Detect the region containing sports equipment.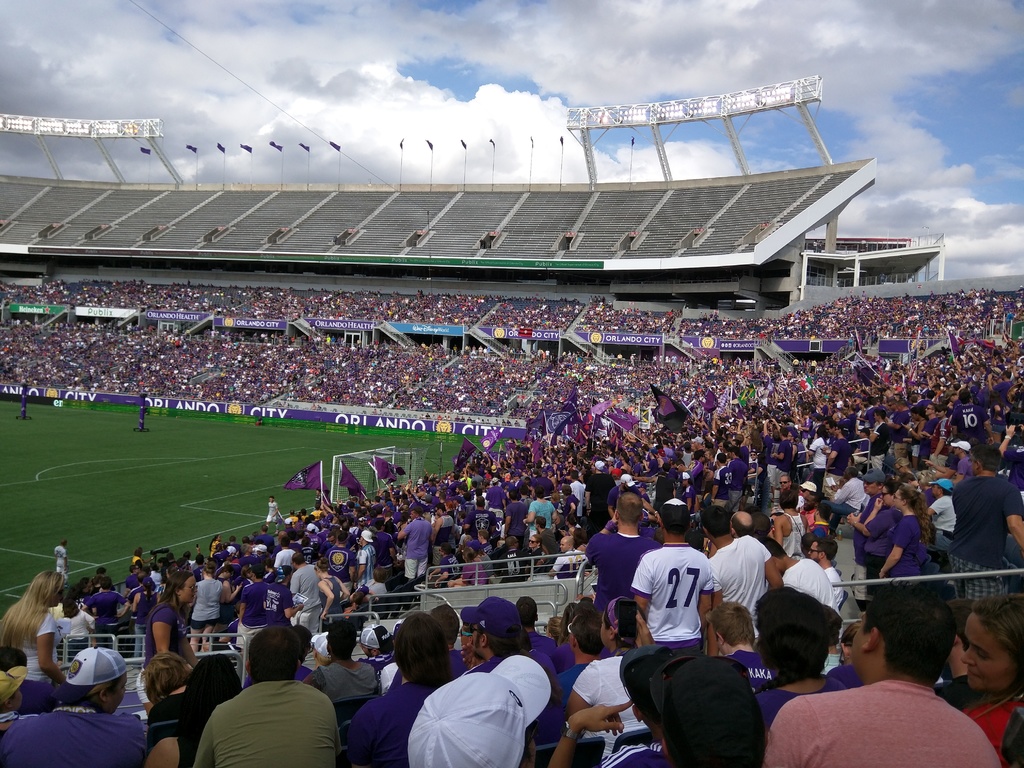
(328, 443, 431, 502).
